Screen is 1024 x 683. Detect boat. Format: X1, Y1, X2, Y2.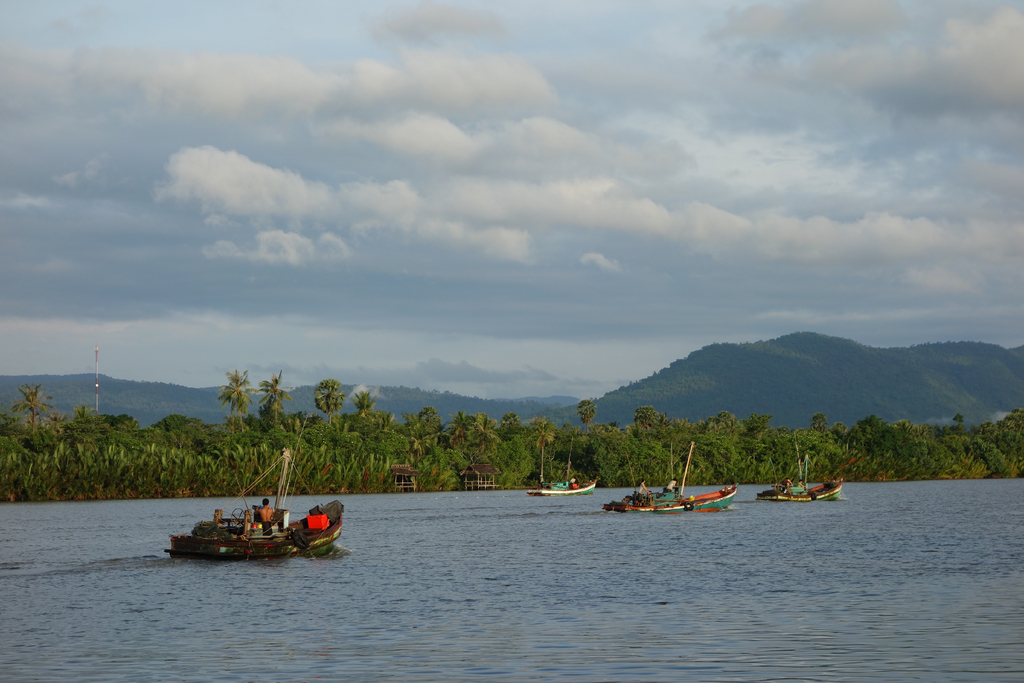
756, 461, 842, 503.
